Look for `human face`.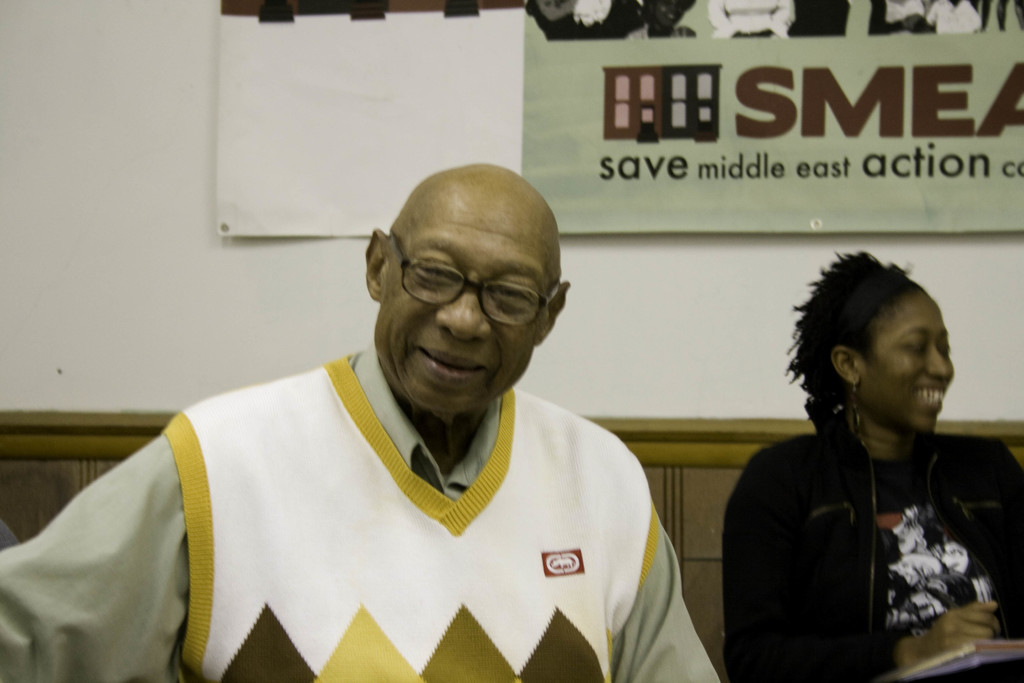
Found: 378/195/532/412.
